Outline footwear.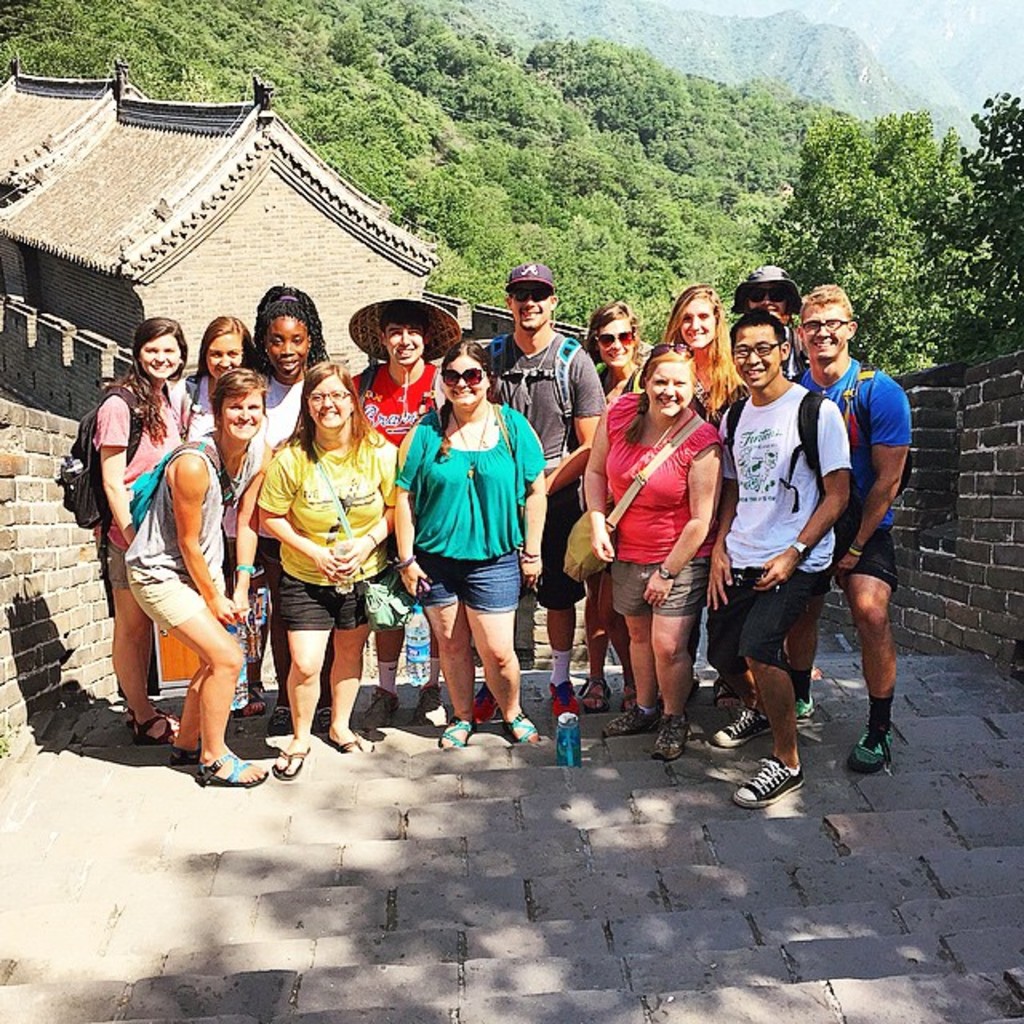
Outline: <bbox>584, 675, 606, 707</bbox>.
